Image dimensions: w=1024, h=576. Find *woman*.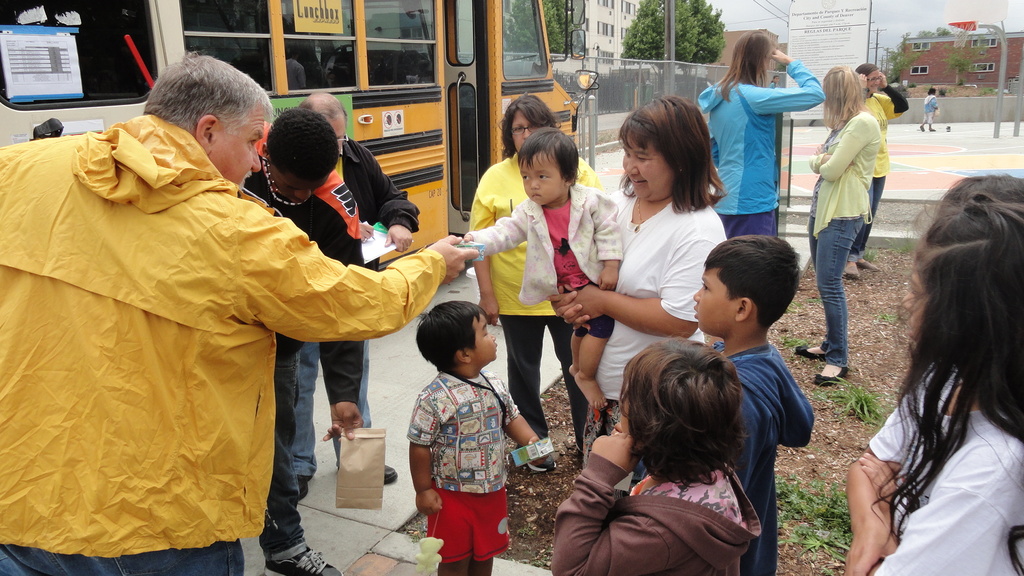
region(473, 97, 604, 477).
